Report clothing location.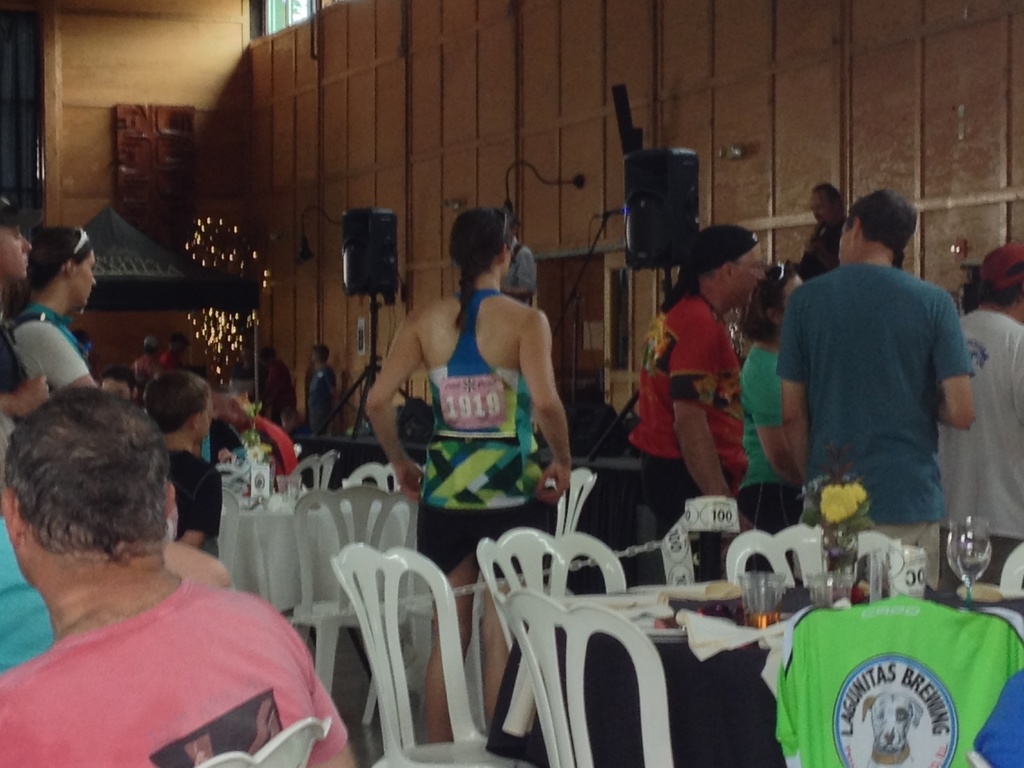
Report: 1, 397, 58, 680.
